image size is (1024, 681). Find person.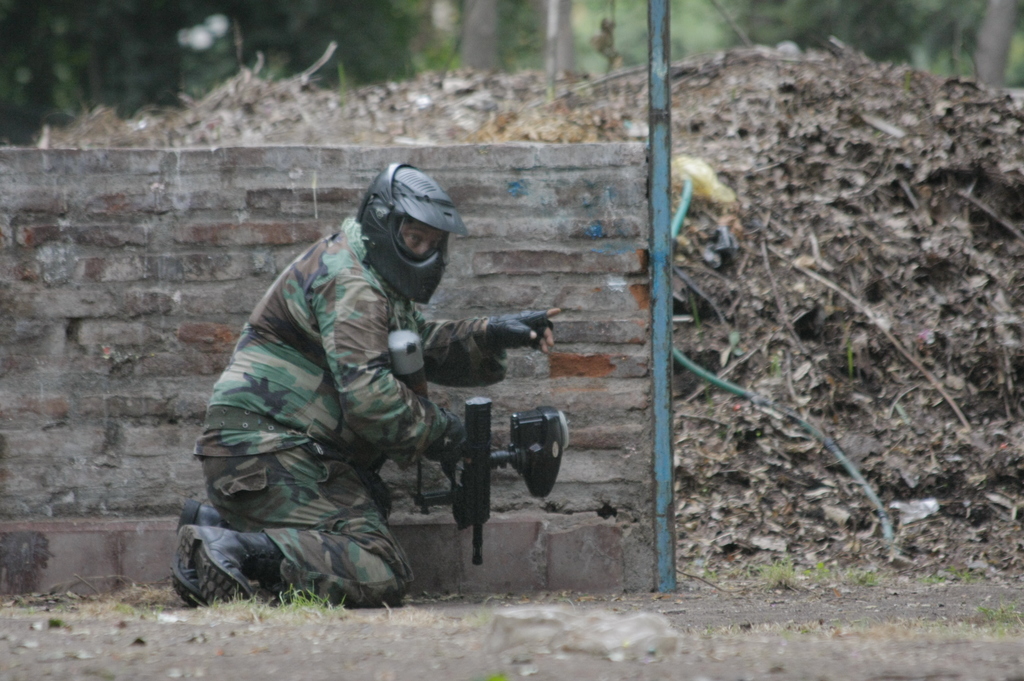
crop(200, 159, 543, 616).
